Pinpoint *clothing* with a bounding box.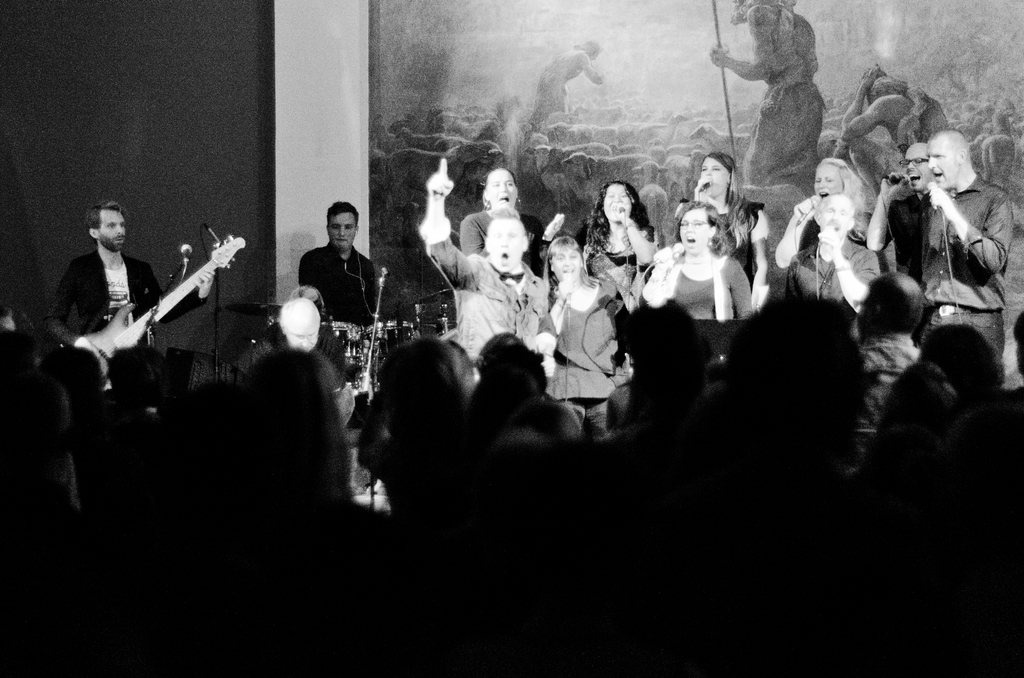
17/0/1023/677.
